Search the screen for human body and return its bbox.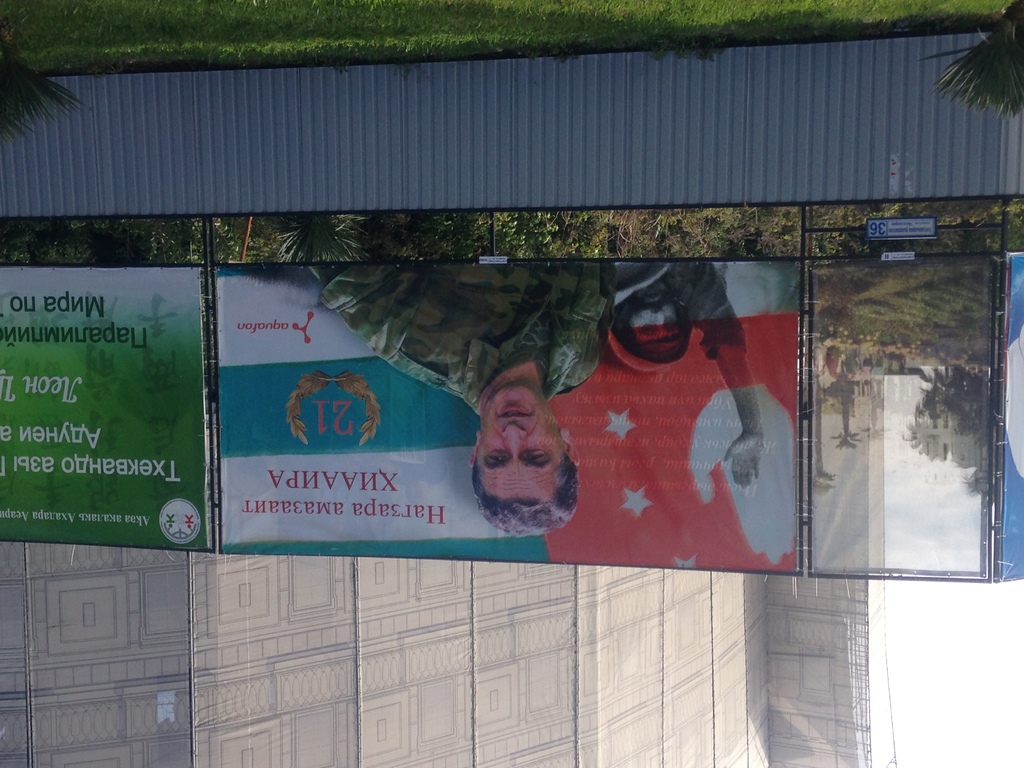
Found: Rect(604, 248, 778, 488).
